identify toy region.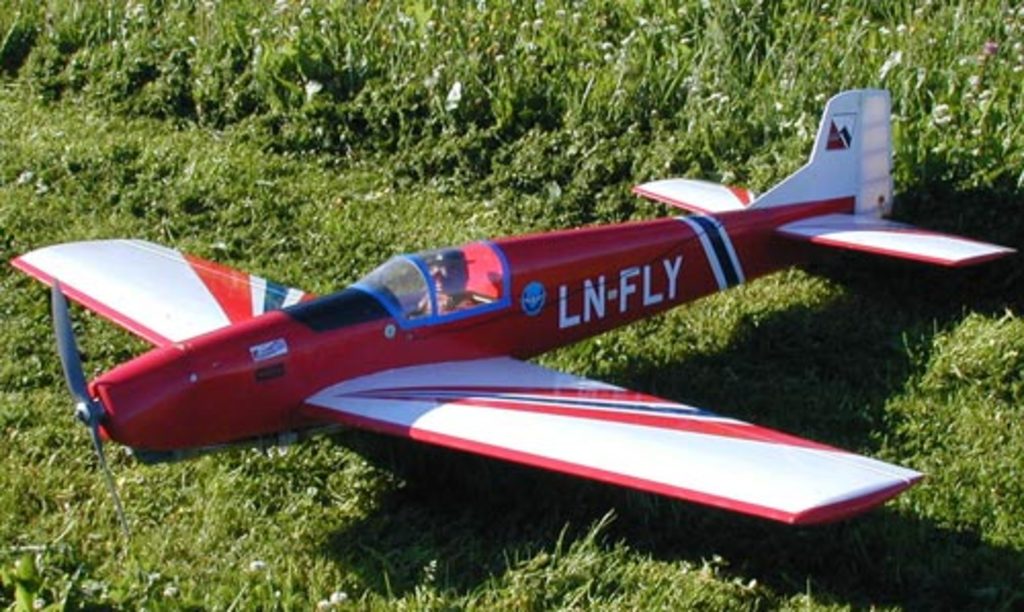
Region: (left=14, top=86, right=1018, bottom=542).
